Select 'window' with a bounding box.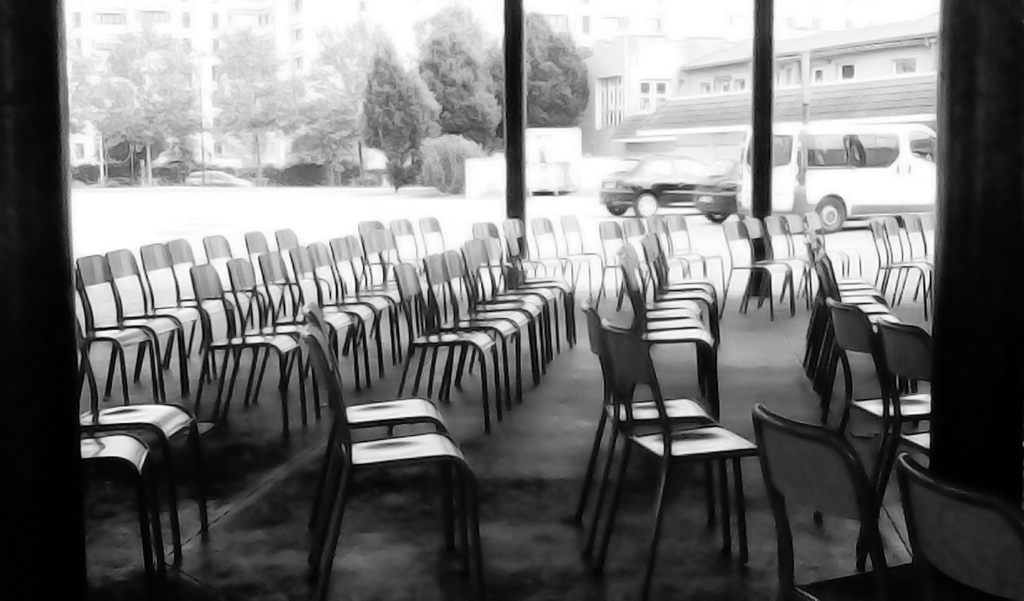
{"x1": 256, "y1": 8, "x2": 272, "y2": 23}.
